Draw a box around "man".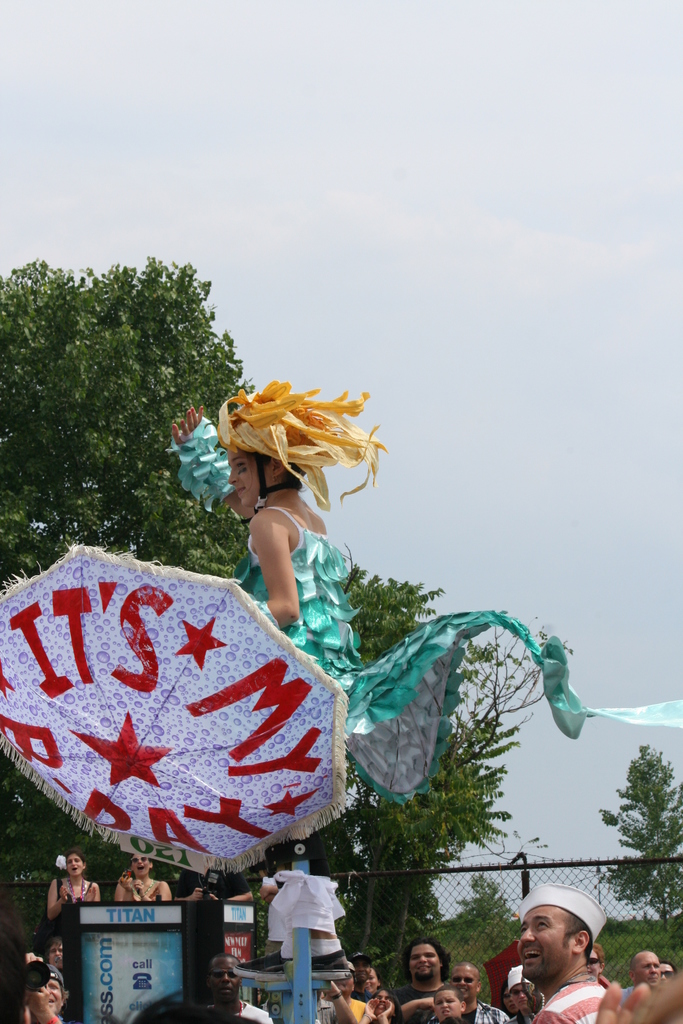
bbox=[323, 963, 367, 1023].
